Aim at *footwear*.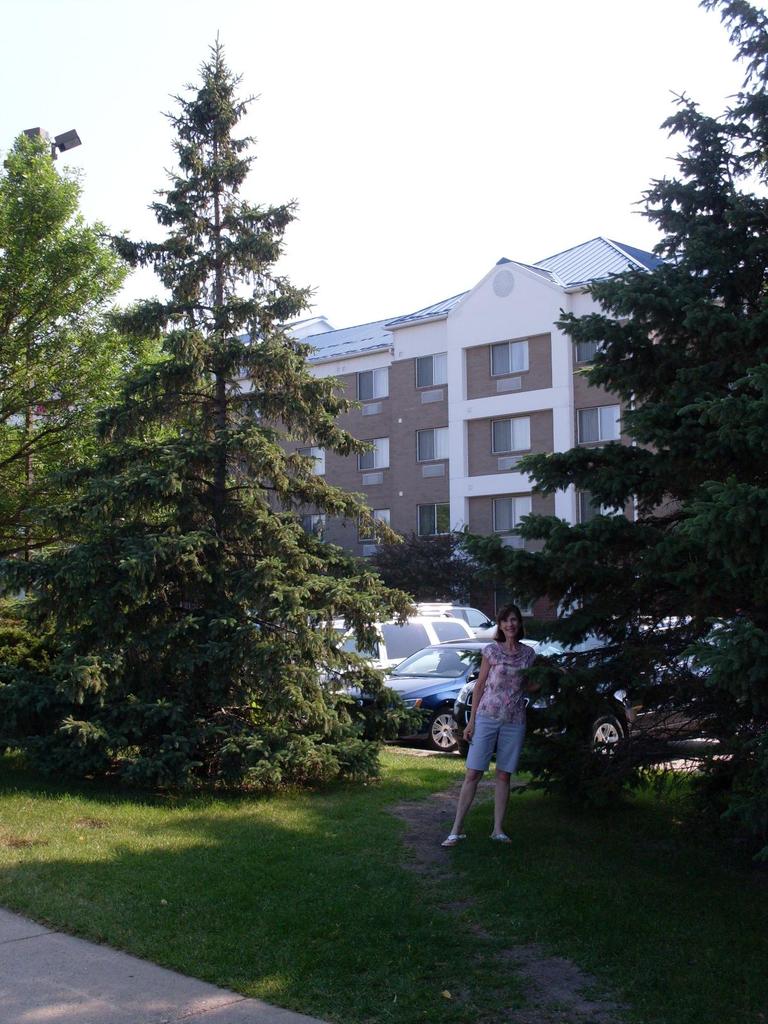
Aimed at 440, 828, 465, 847.
